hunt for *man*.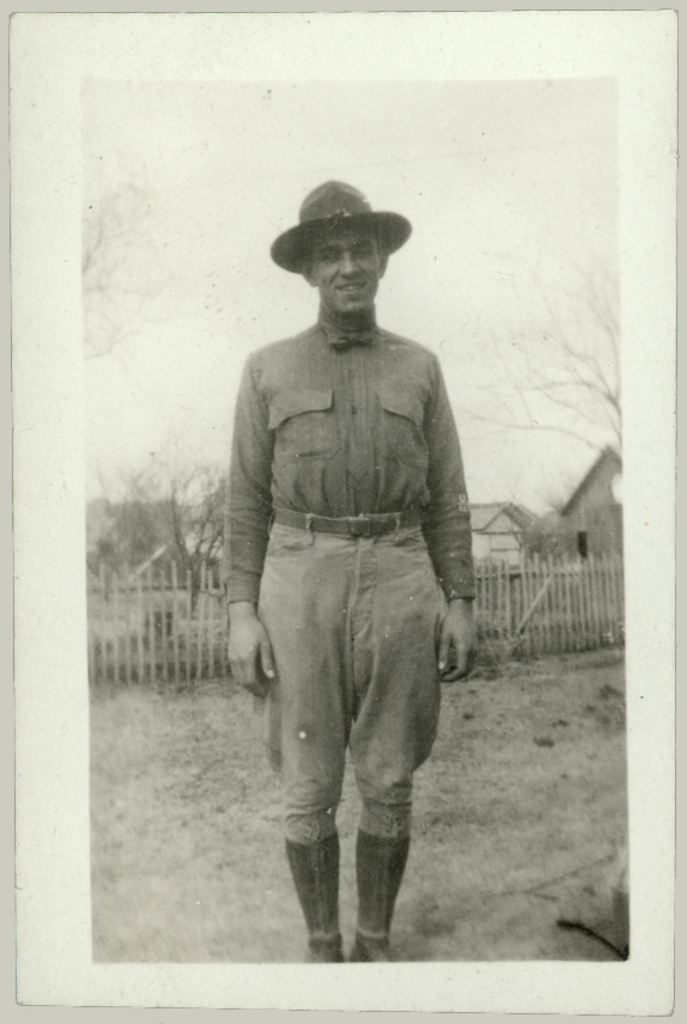
Hunted down at [226,189,472,975].
